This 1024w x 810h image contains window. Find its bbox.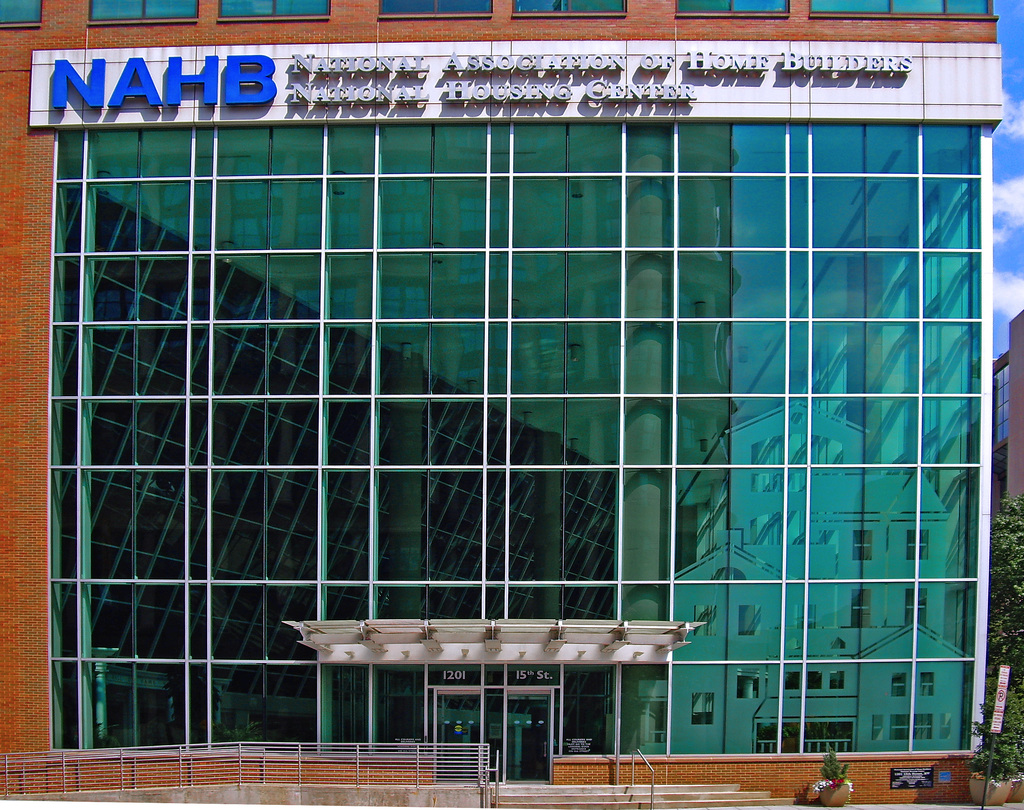
[left=811, top=0, right=995, bottom=19].
